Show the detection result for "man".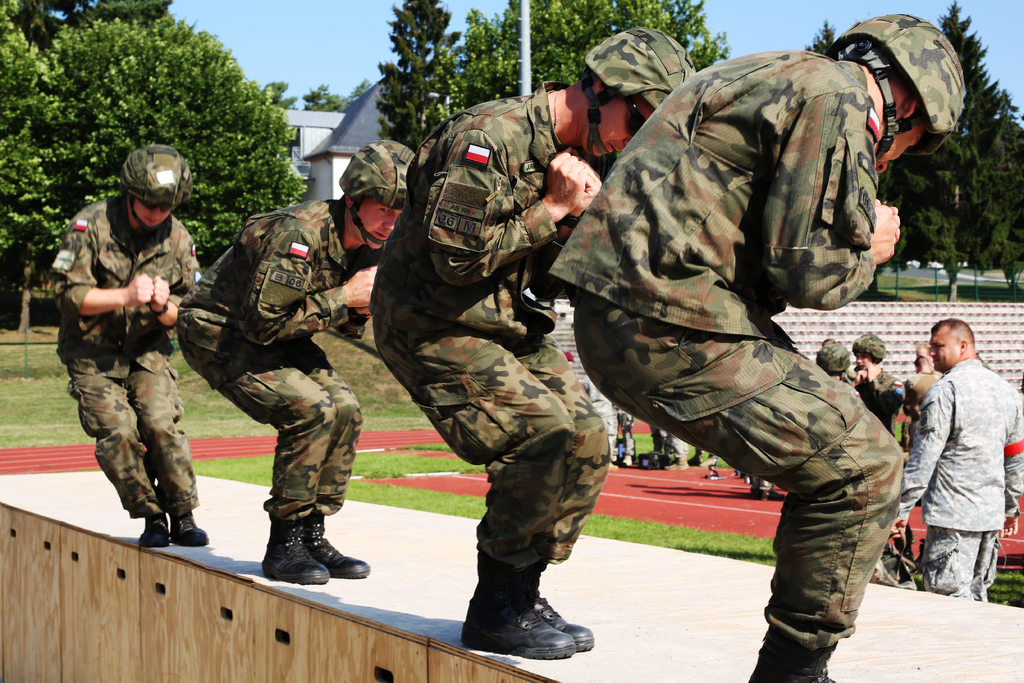
crop(370, 28, 699, 658).
